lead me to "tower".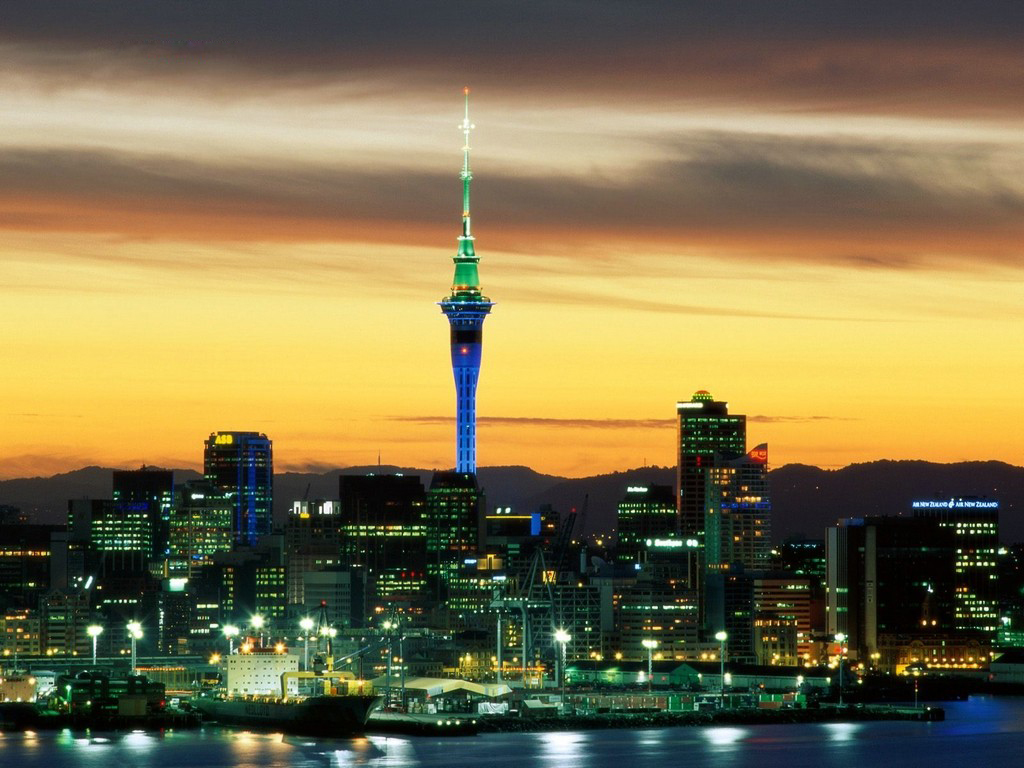
Lead to bbox=[915, 486, 999, 657].
